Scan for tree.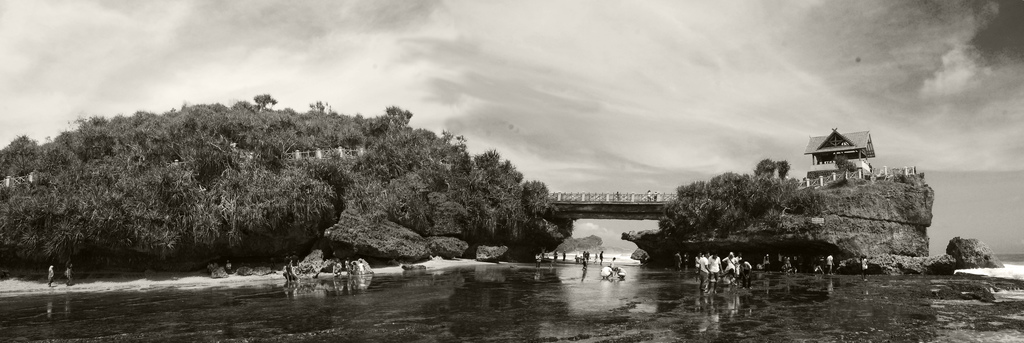
Scan result: bbox(251, 84, 281, 112).
